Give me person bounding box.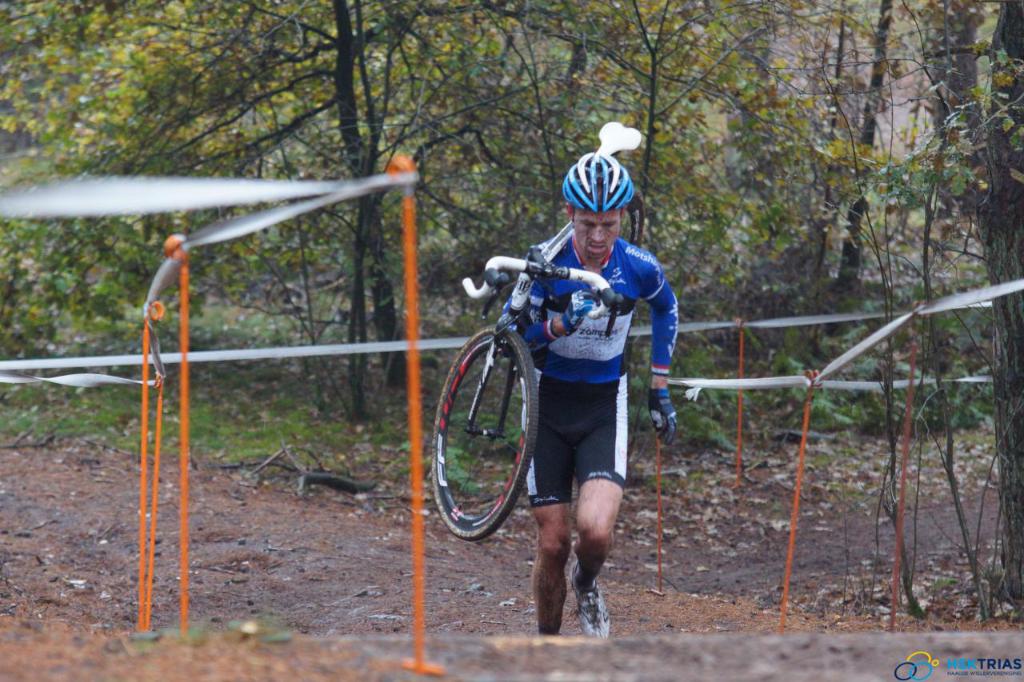
(483,181,677,631).
